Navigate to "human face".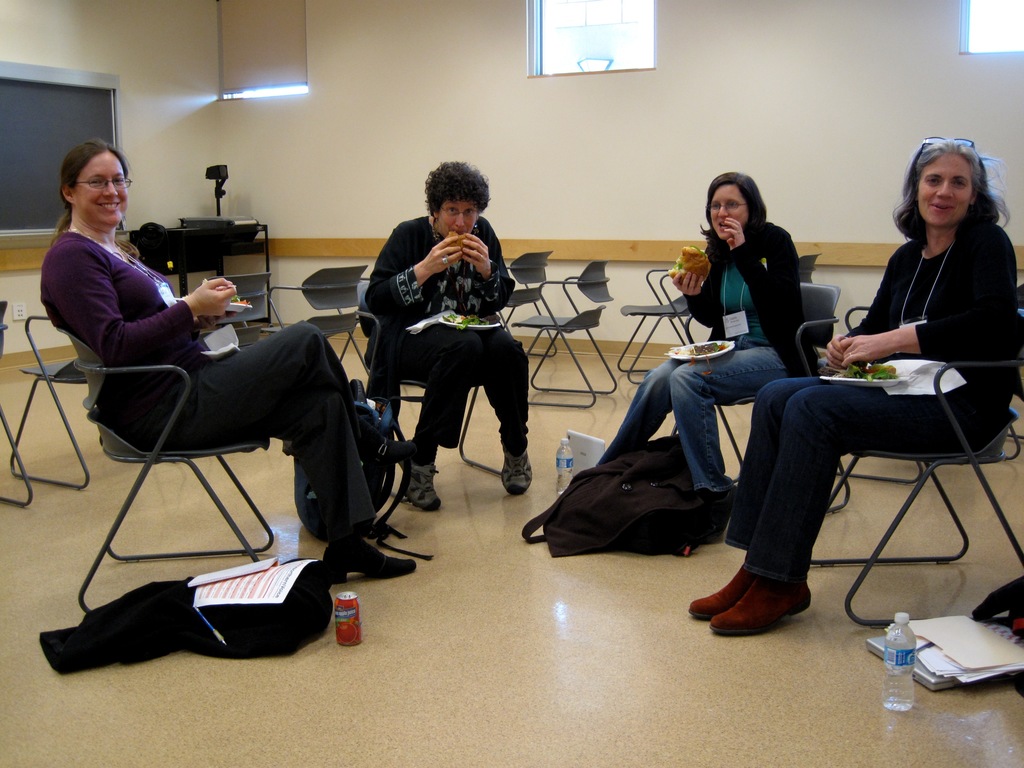
Navigation target: l=437, t=198, r=478, b=239.
